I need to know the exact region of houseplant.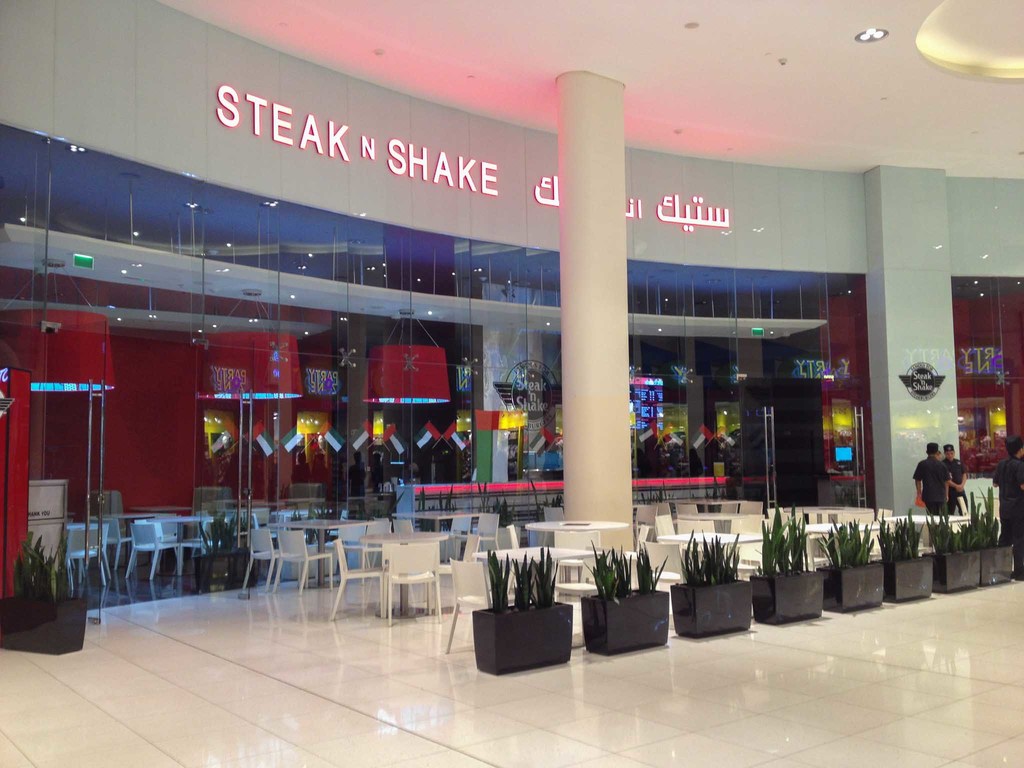
Region: <box>868,505,935,600</box>.
